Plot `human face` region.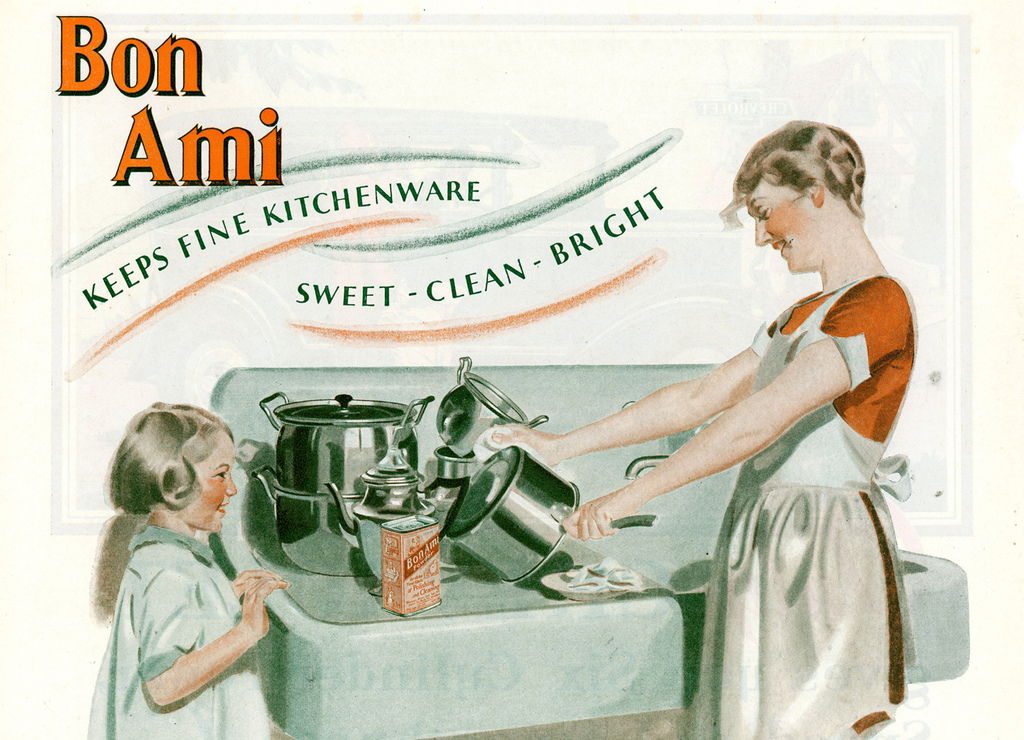
Plotted at 182 427 236 530.
